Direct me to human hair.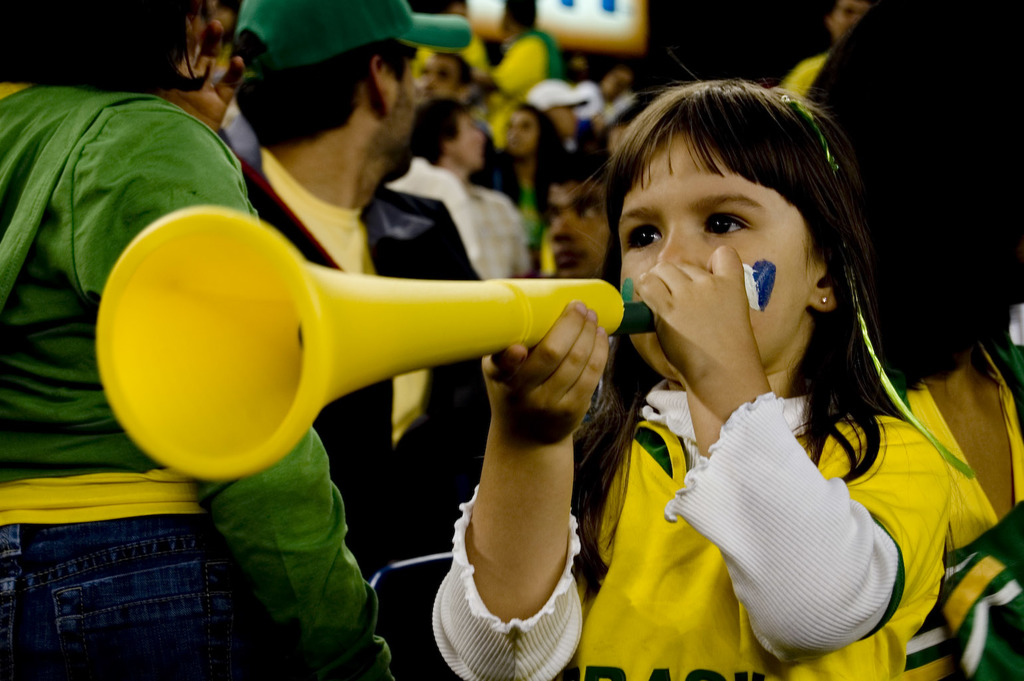
Direction: l=806, t=0, r=1023, b=393.
